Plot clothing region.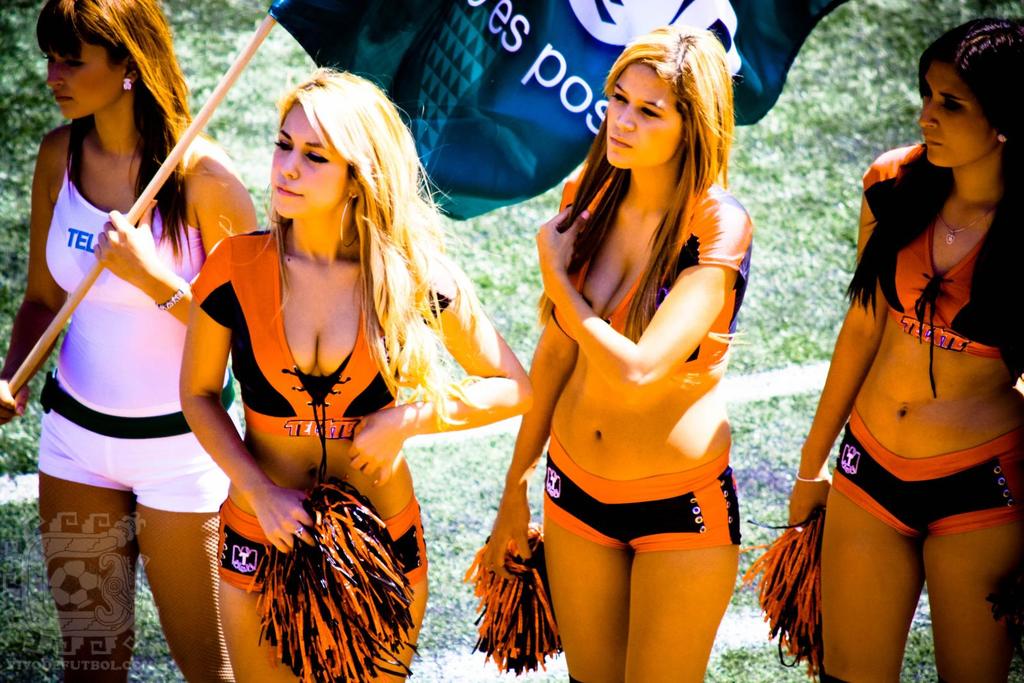
Plotted at Rect(540, 437, 748, 562).
